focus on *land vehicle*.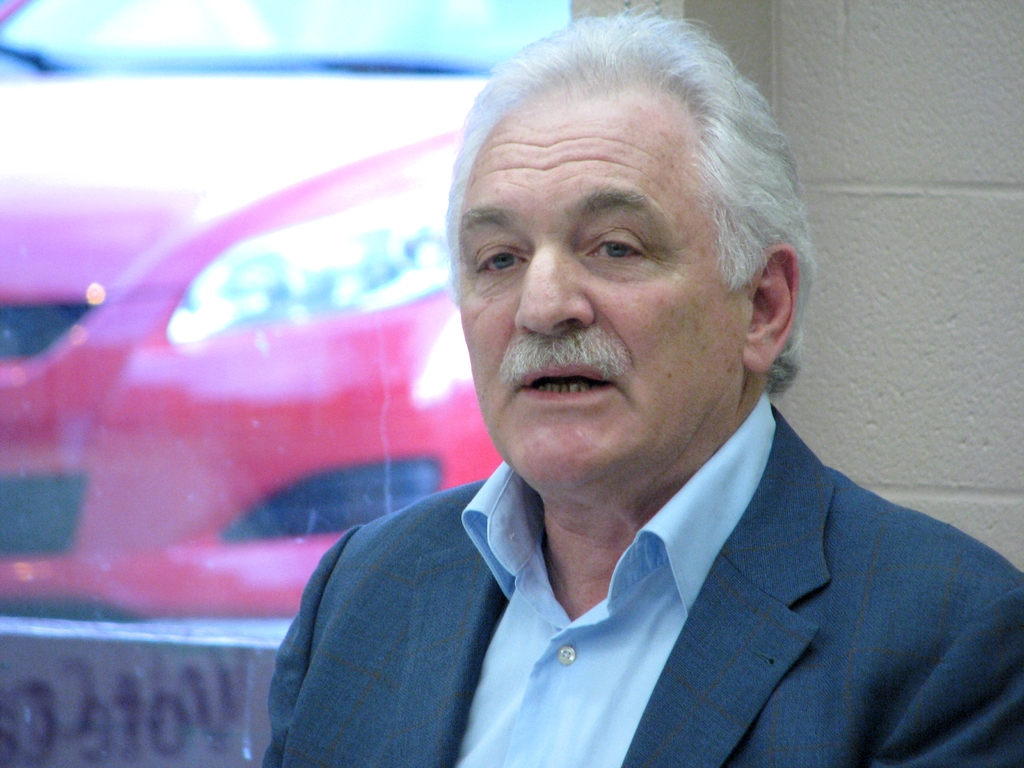
Focused at pyautogui.locateOnScreen(0, 129, 518, 627).
